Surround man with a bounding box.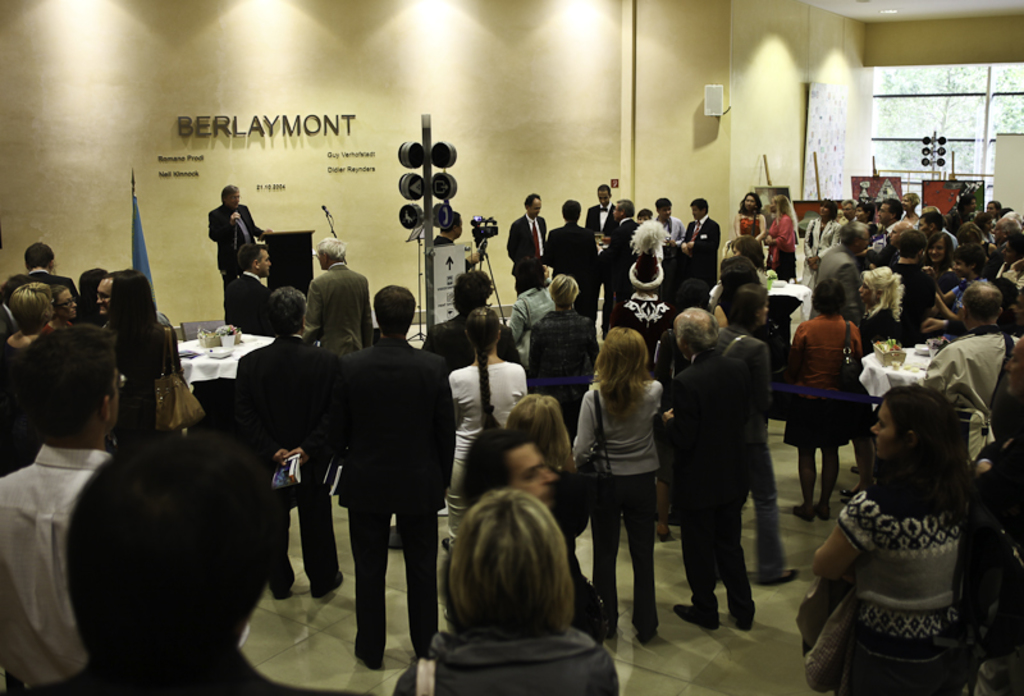
locate(311, 280, 458, 669).
